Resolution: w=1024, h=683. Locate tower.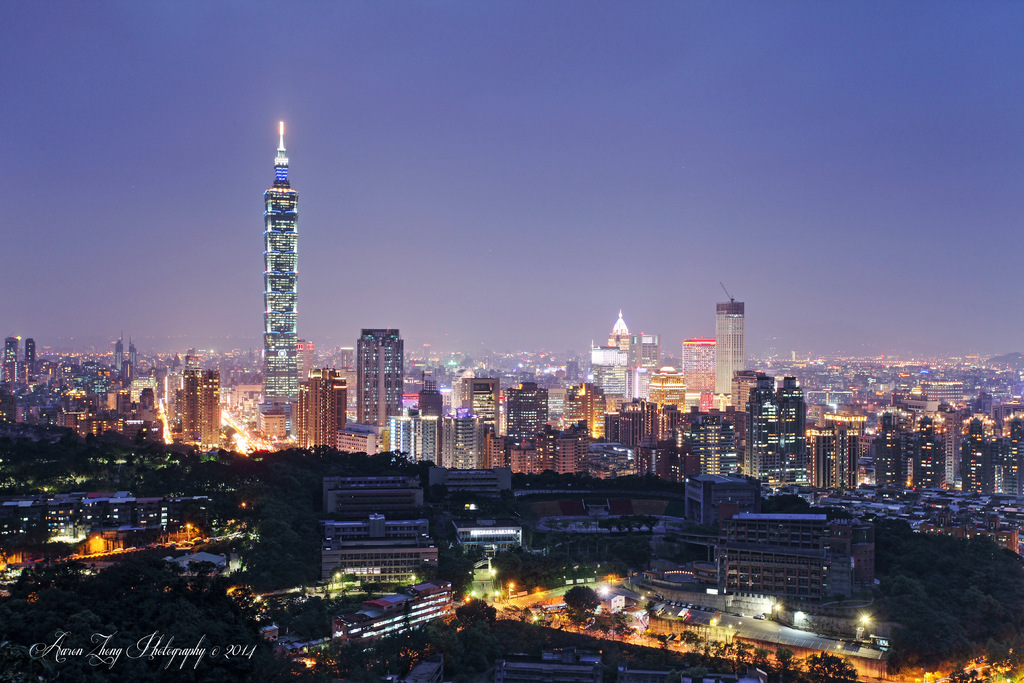
pyautogui.locateOnScreen(808, 414, 855, 506).
